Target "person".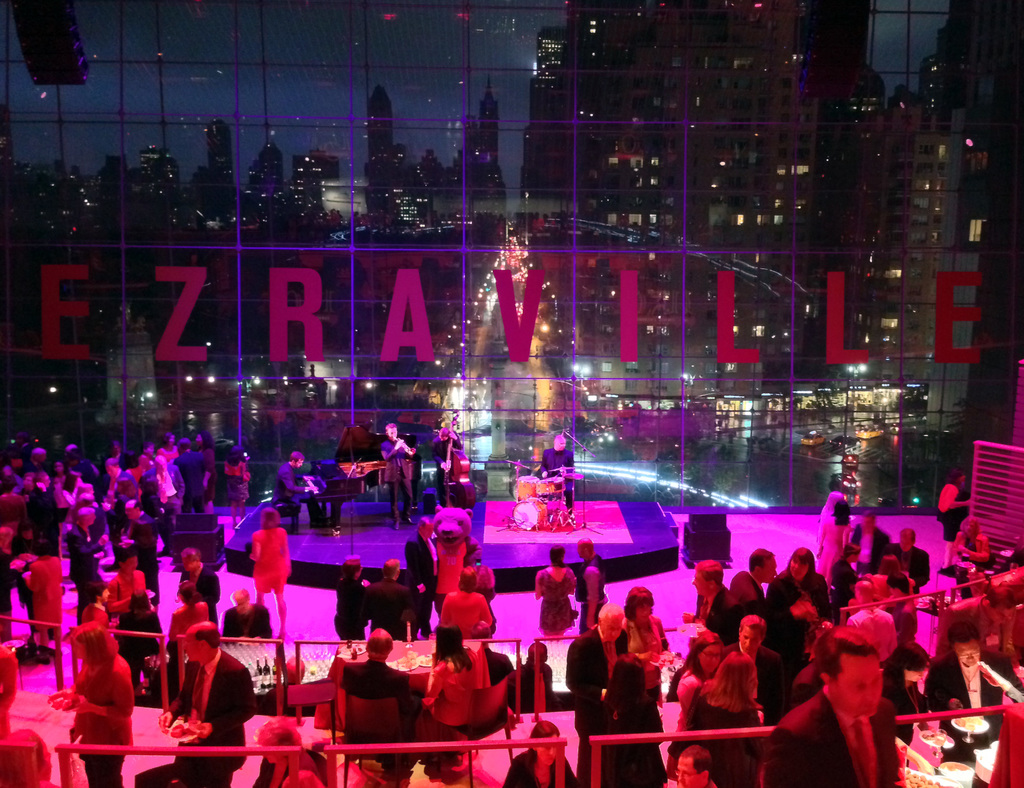
Target region: {"left": 592, "top": 664, "right": 669, "bottom": 787}.
